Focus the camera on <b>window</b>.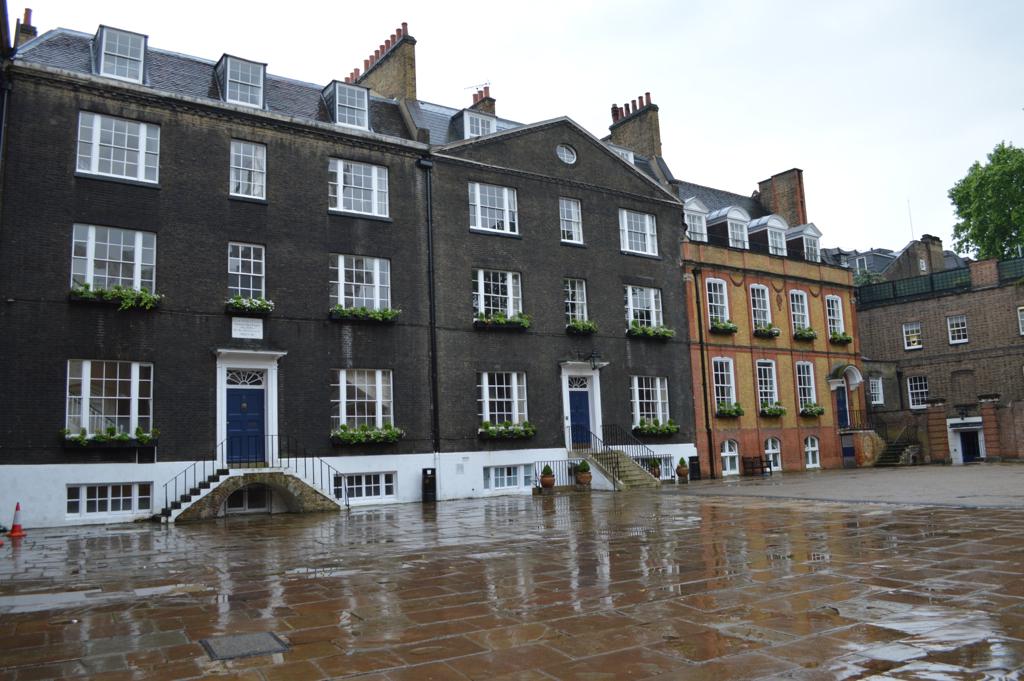
Focus region: <box>771,228,785,258</box>.
